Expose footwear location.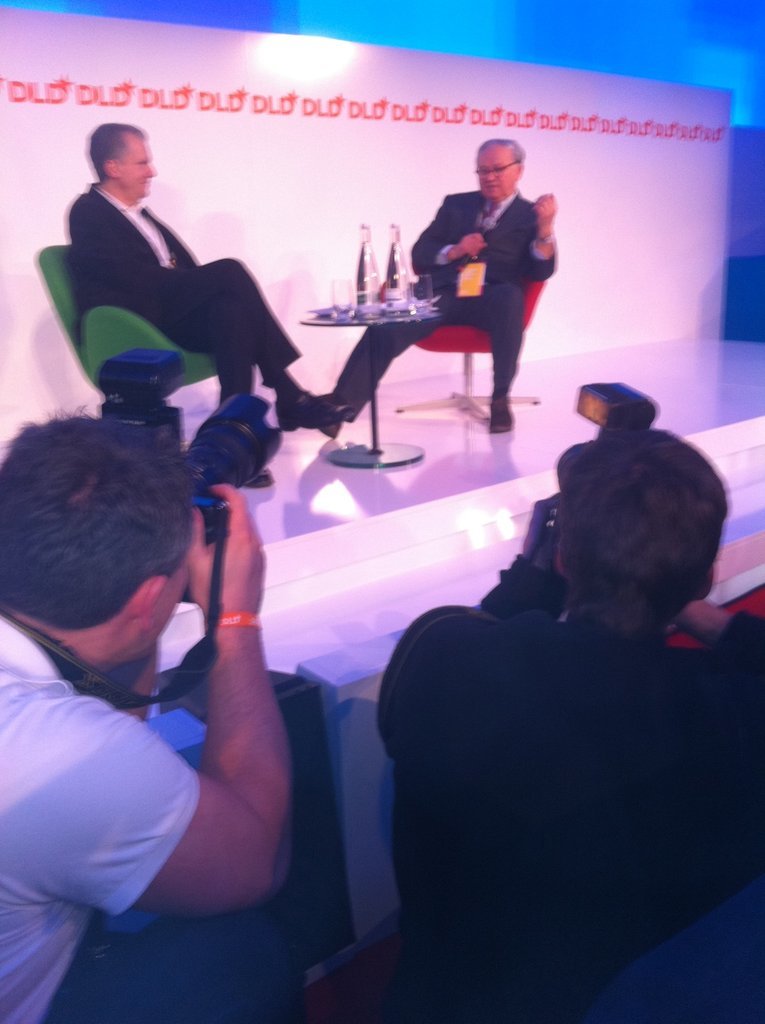
Exposed at region(278, 394, 331, 430).
